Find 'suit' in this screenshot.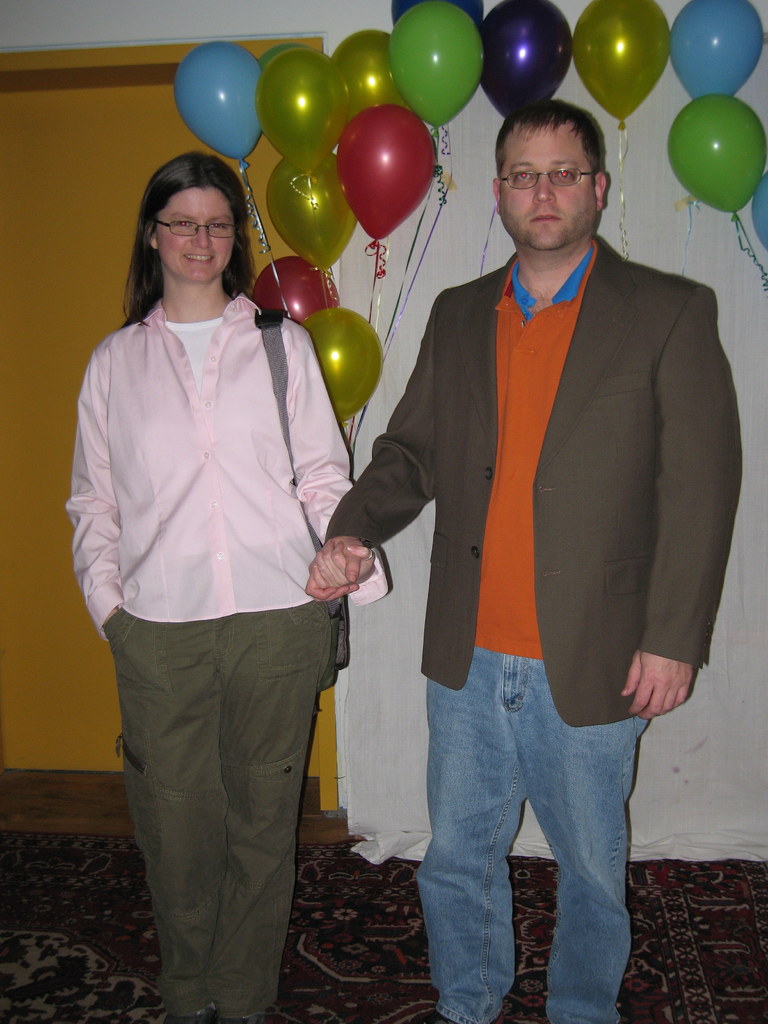
The bounding box for 'suit' is (left=303, top=100, right=677, bottom=977).
